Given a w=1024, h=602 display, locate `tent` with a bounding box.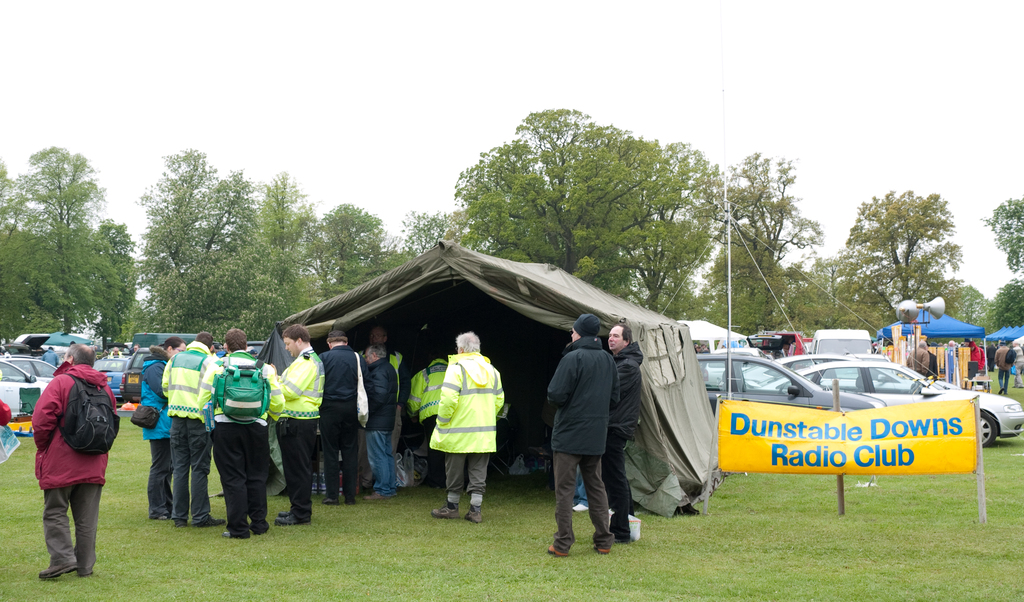
Located: box=[255, 236, 716, 520].
